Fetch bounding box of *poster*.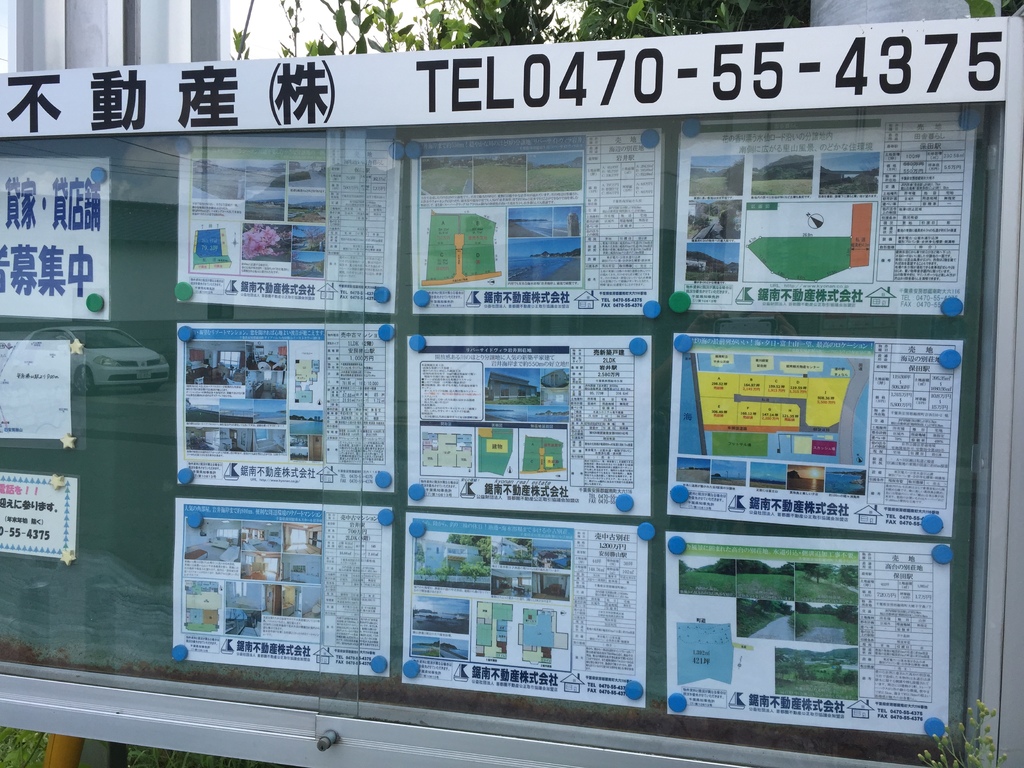
Bbox: (664,536,954,728).
